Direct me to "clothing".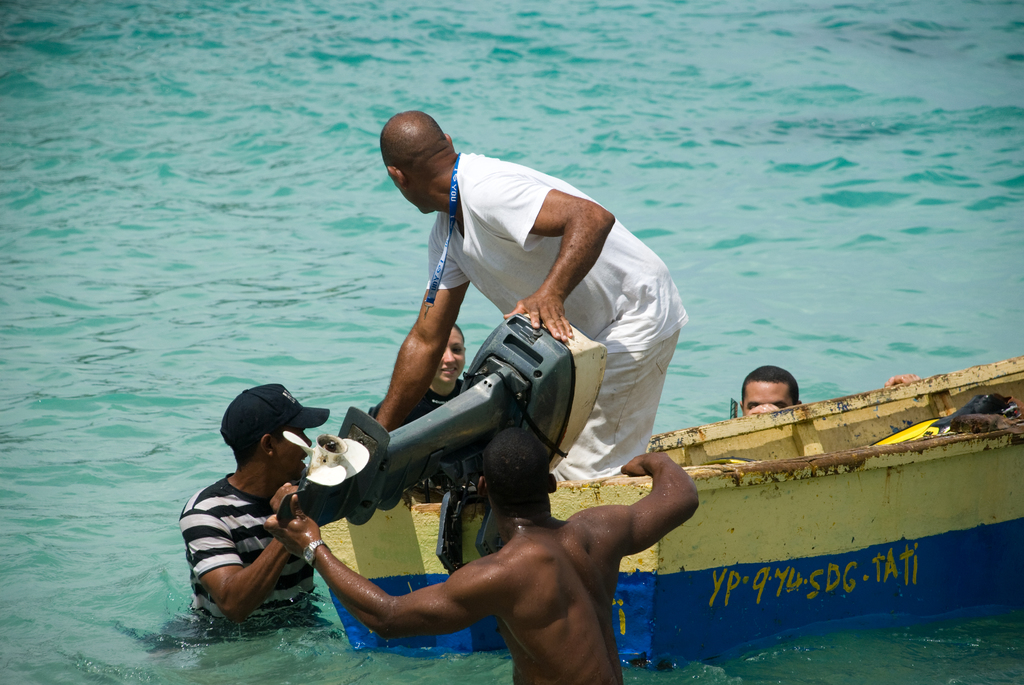
Direction: pyautogui.locateOnScreen(425, 147, 687, 480).
